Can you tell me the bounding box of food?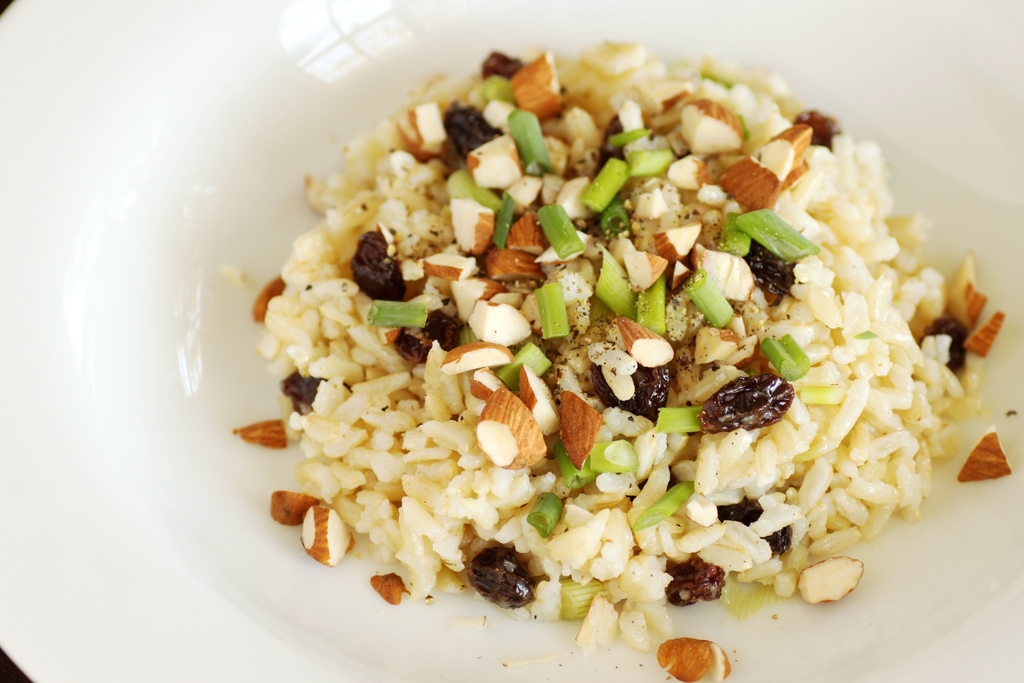
BBox(257, 31, 1001, 621).
